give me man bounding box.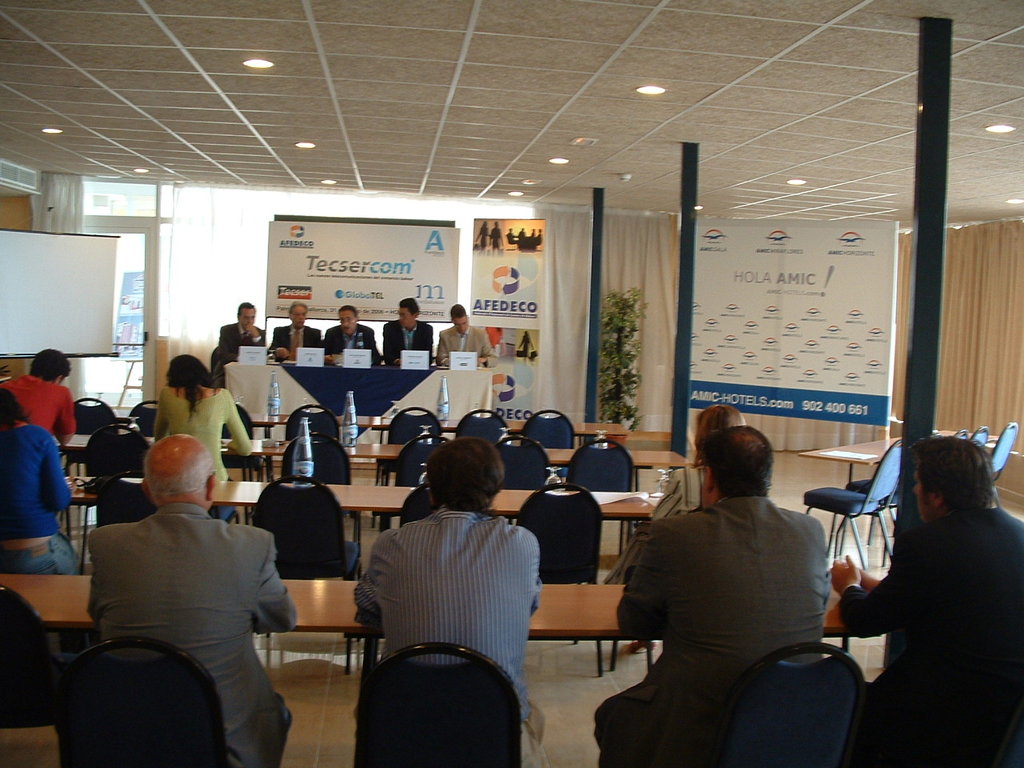
[354,446,555,767].
